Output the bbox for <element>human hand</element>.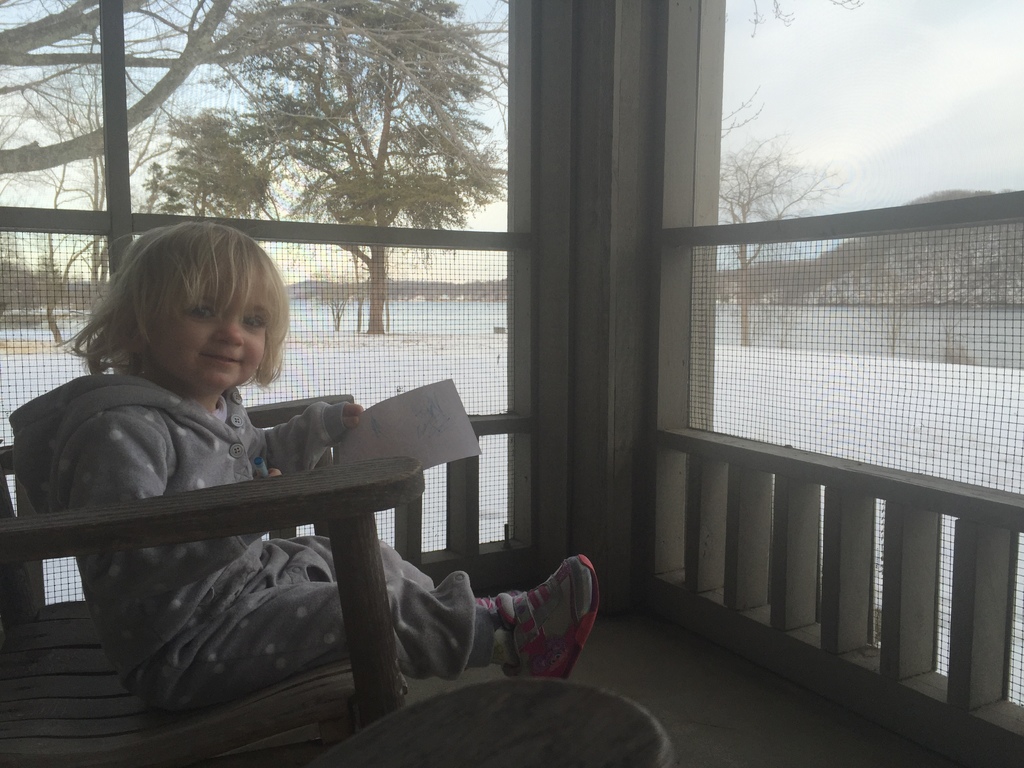
{"left": 342, "top": 400, "right": 370, "bottom": 434}.
